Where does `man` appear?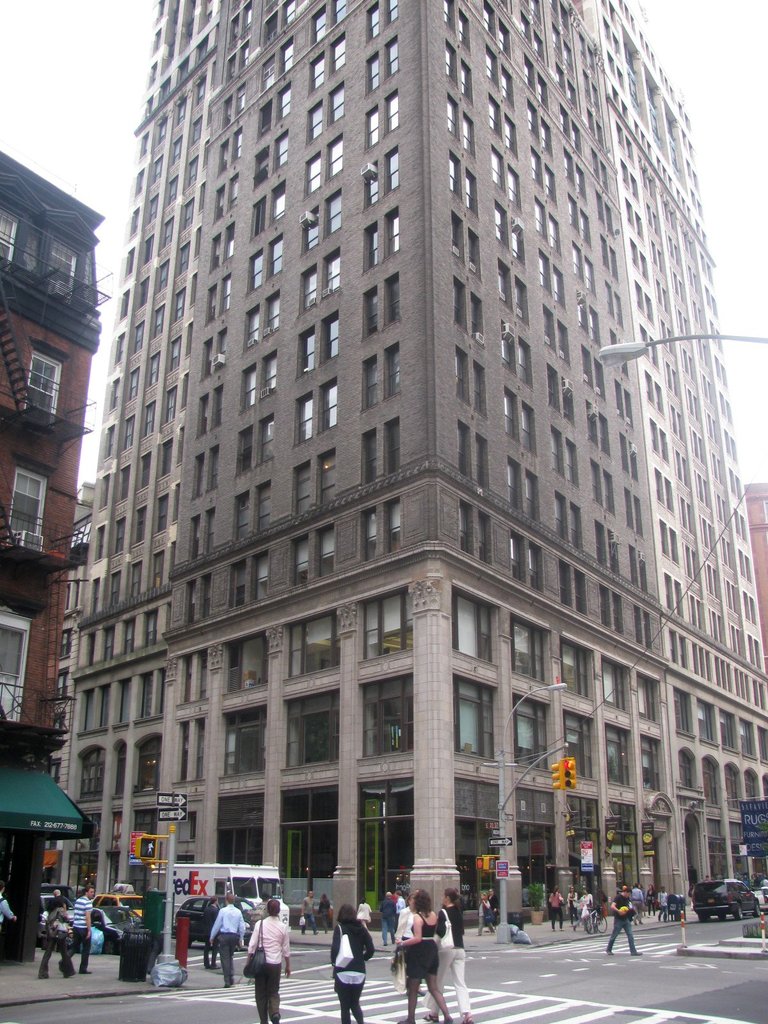
Appears at [210, 895, 247, 987].
